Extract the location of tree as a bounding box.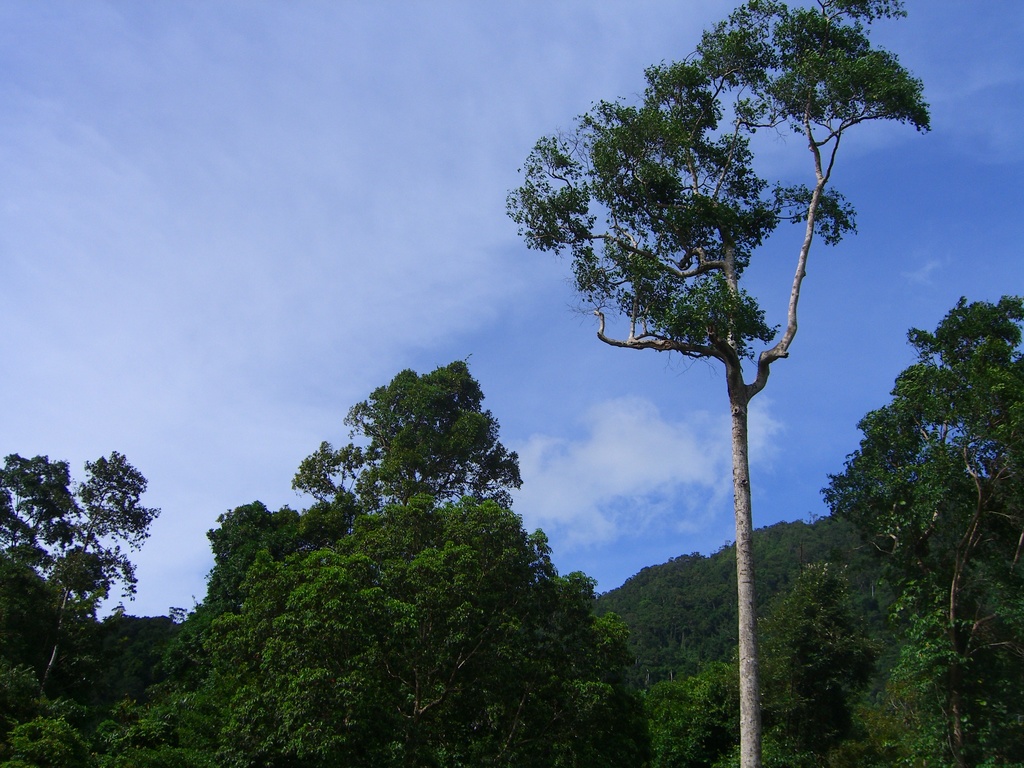
817, 253, 1000, 703.
